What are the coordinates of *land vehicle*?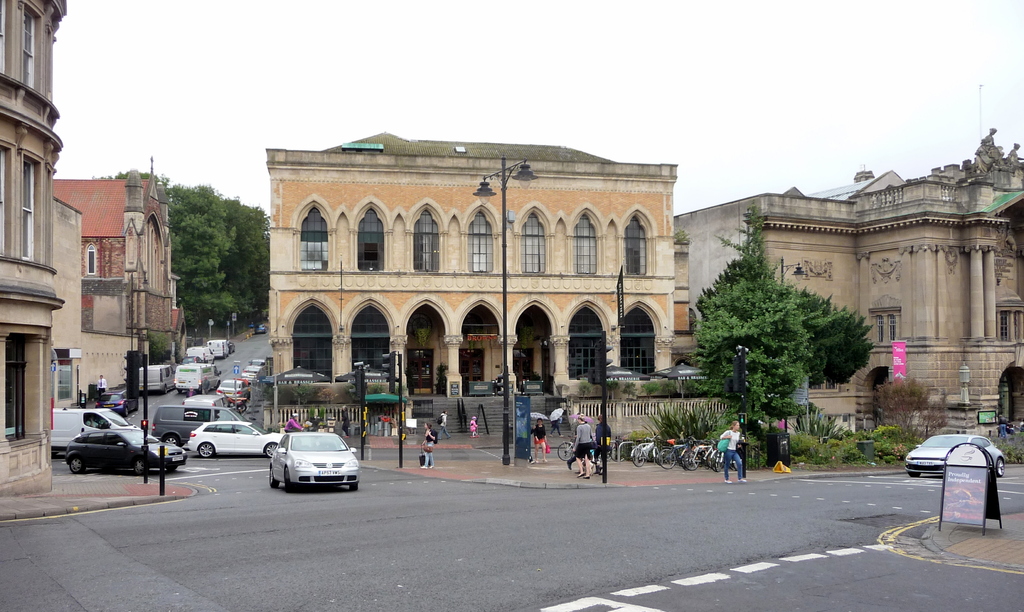
[x1=185, y1=357, x2=198, y2=360].
